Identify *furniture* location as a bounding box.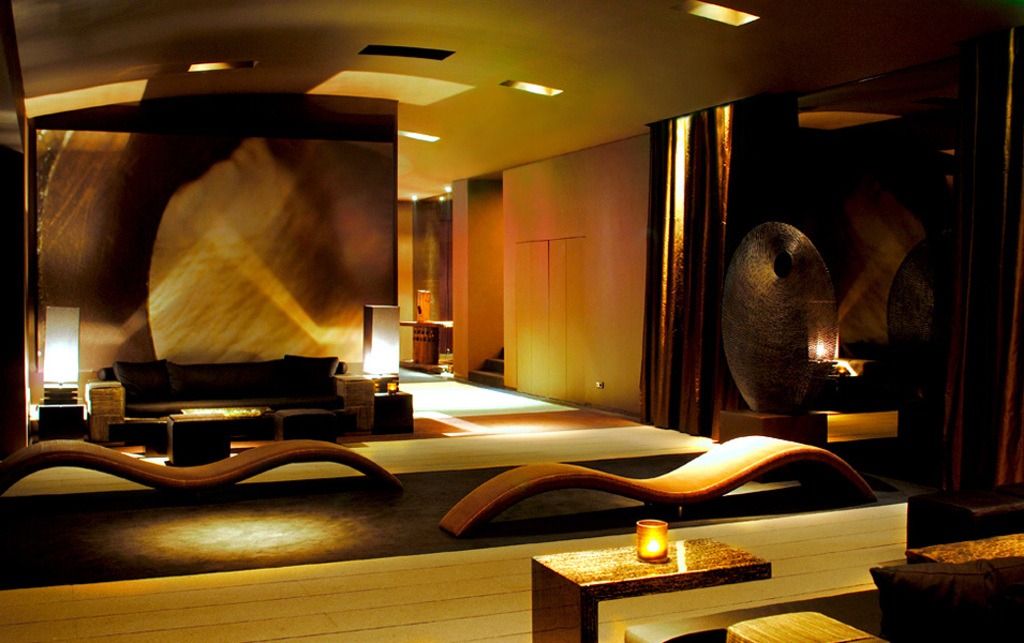
rect(94, 353, 346, 409).
